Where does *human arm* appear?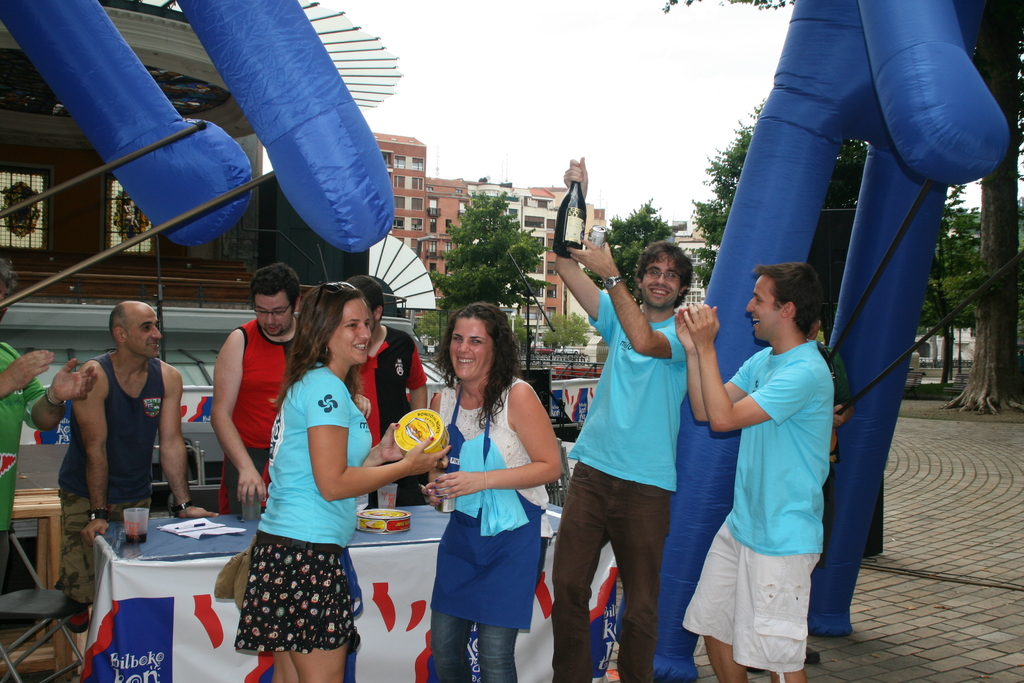
Appears at 71,359,107,548.
